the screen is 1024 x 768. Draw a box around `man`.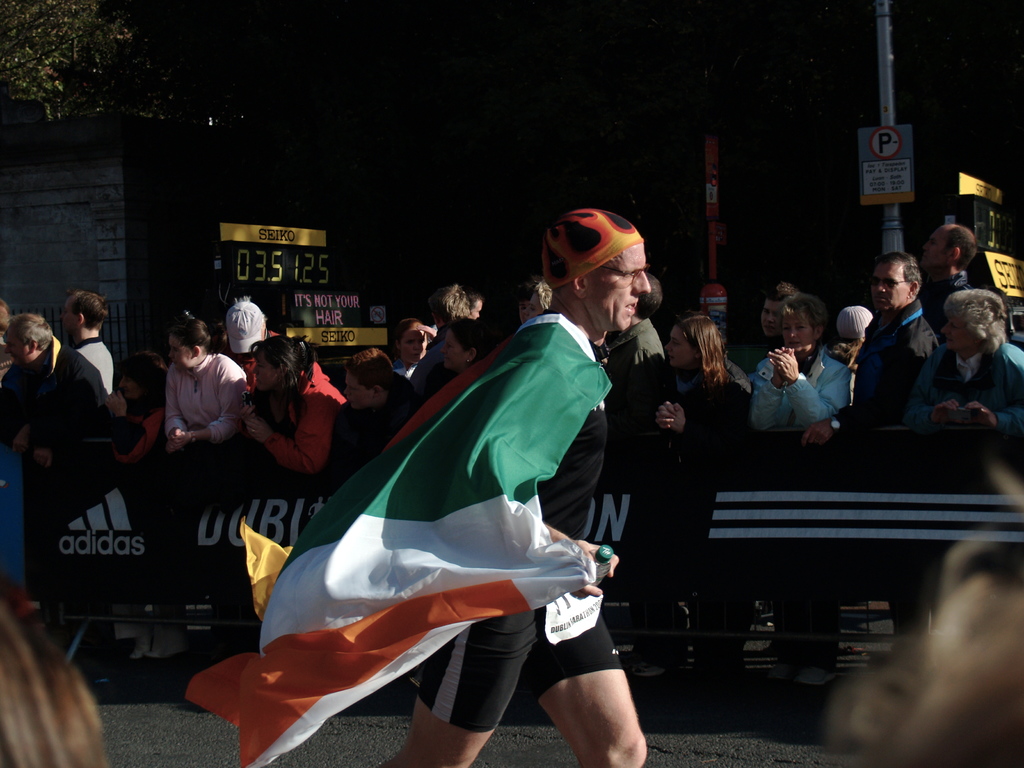
(412, 285, 470, 391).
